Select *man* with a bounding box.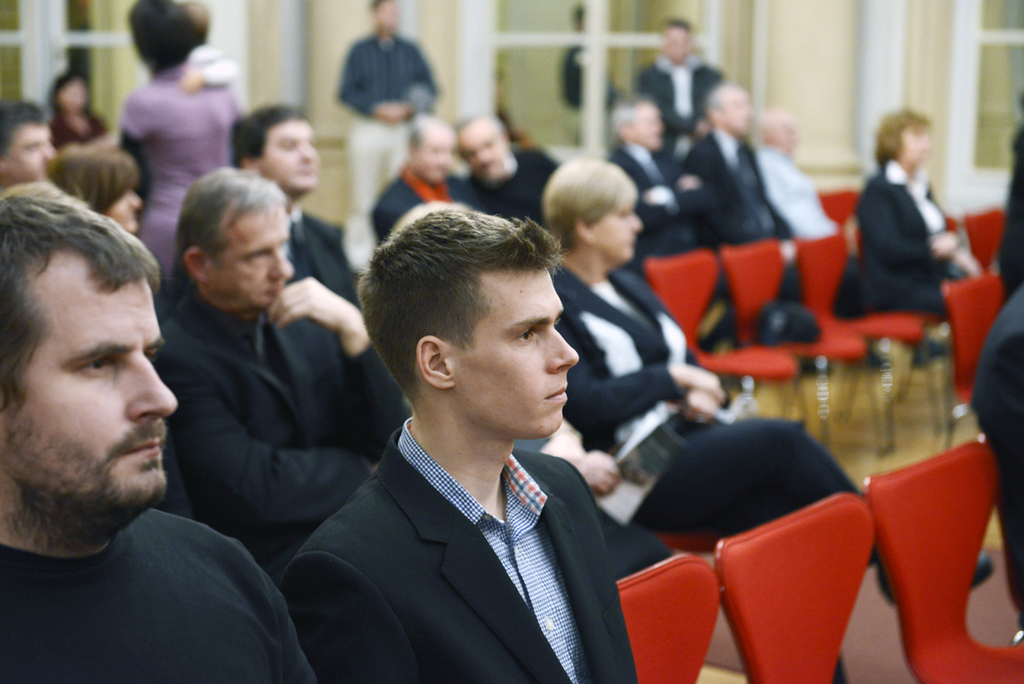
detection(683, 80, 793, 252).
